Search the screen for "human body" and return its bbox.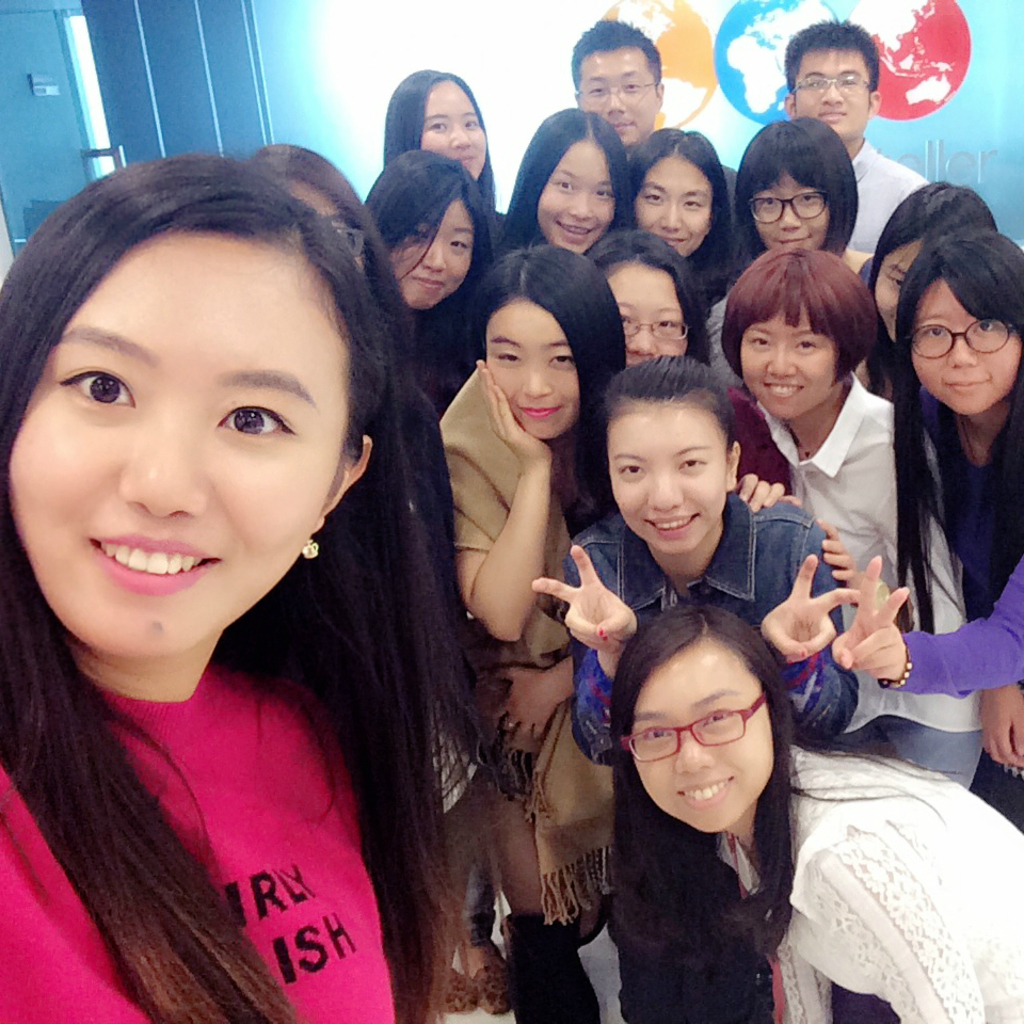
Found: crop(531, 336, 862, 1023).
